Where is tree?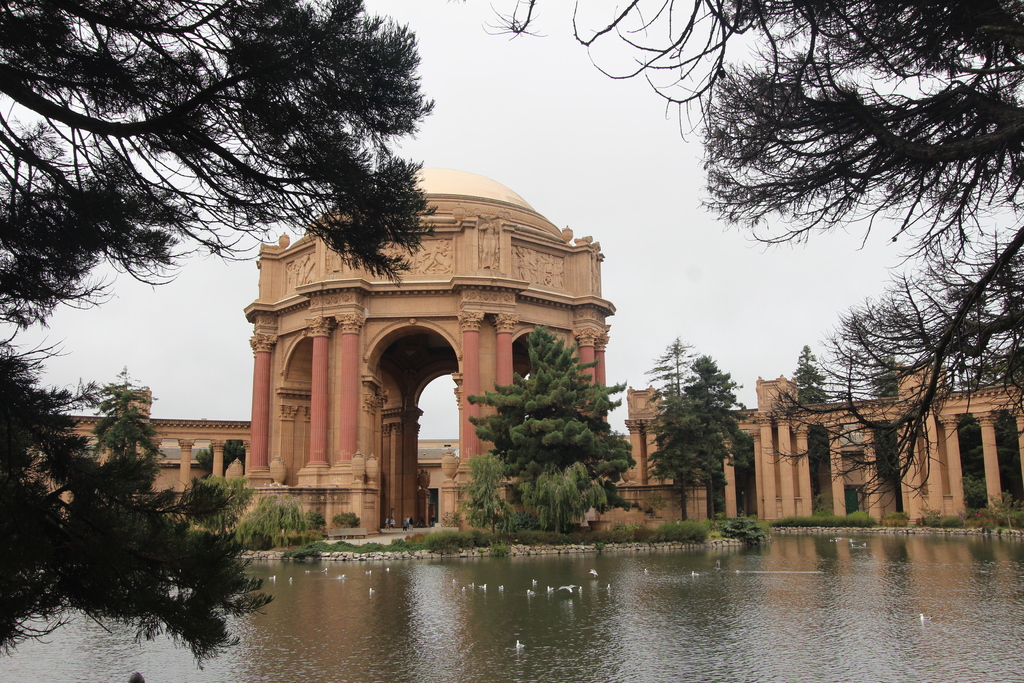
pyautogui.locateOnScreen(0, 0, 451, 340).
